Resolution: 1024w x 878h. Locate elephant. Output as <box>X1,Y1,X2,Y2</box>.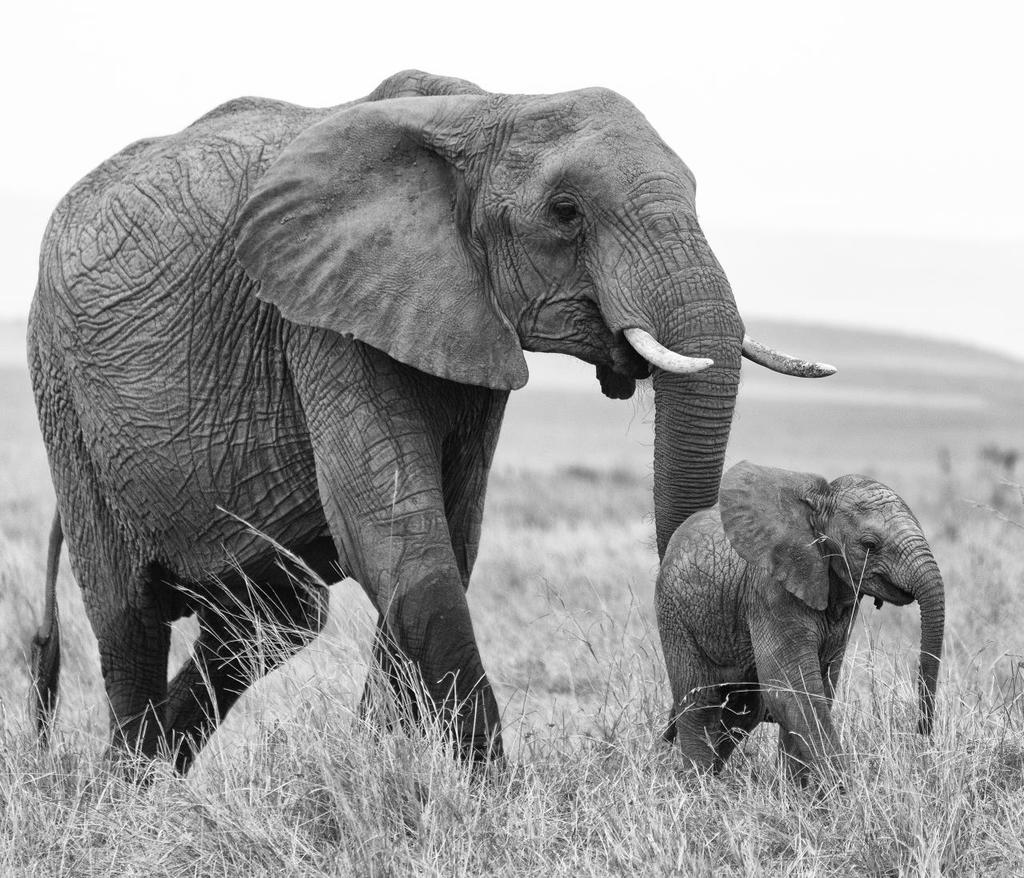
<box>655,487,950,806</box>.
